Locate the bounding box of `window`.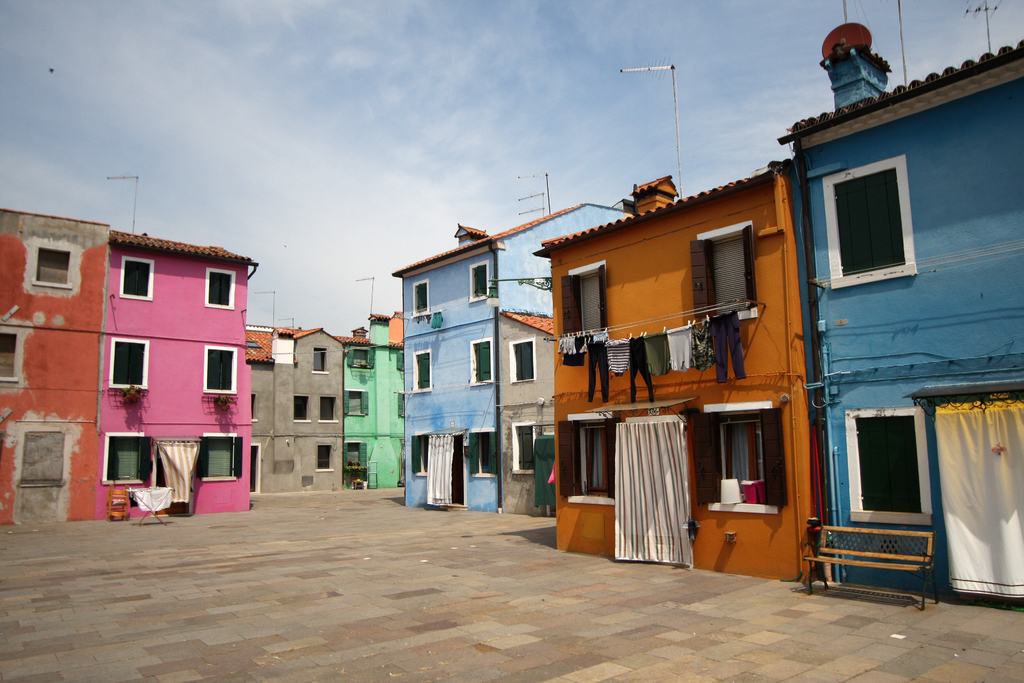
Bounding box: (505, 334, 534, 383).
